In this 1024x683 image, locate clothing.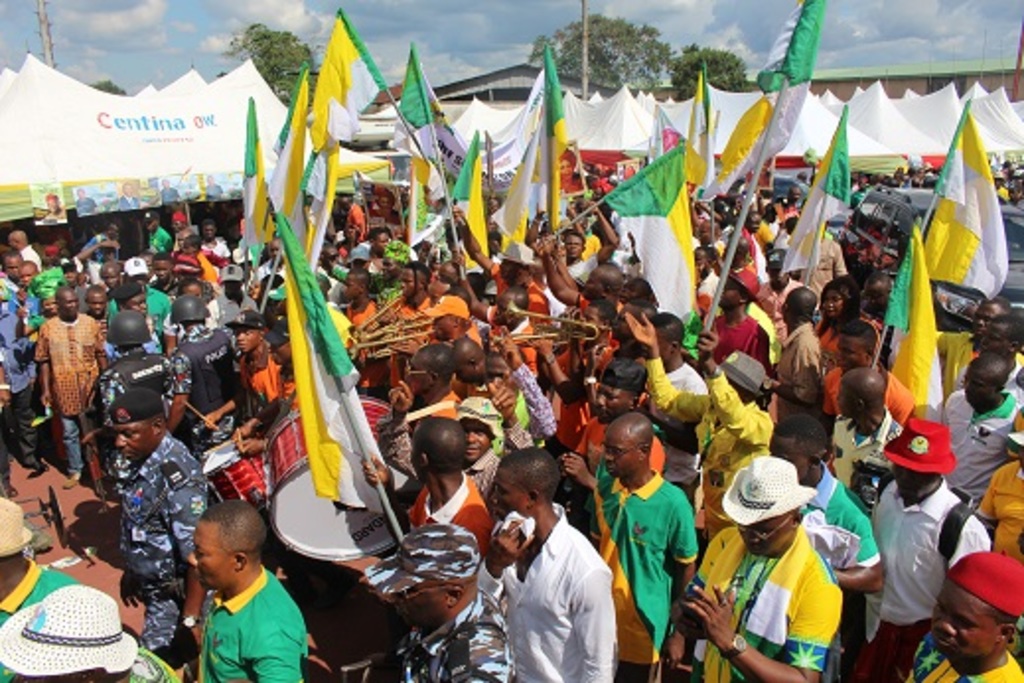
Bounding box: BBox(345, 203, 367, 235).
